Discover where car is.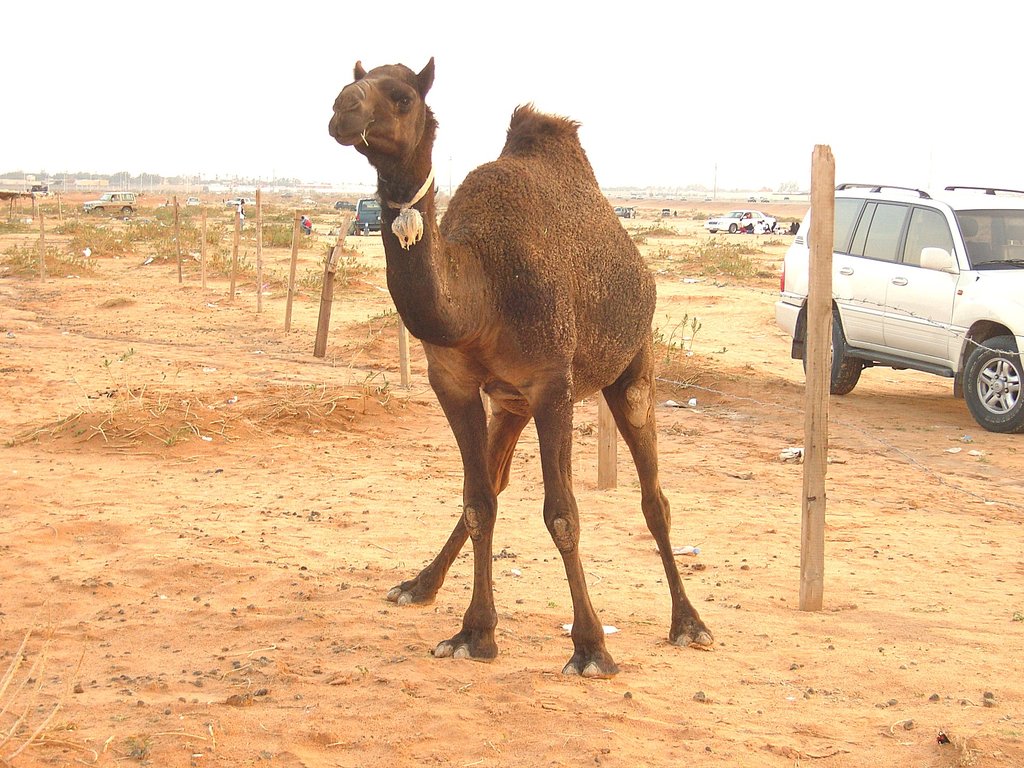
Discovered at 792, 172, 1023, 419.
